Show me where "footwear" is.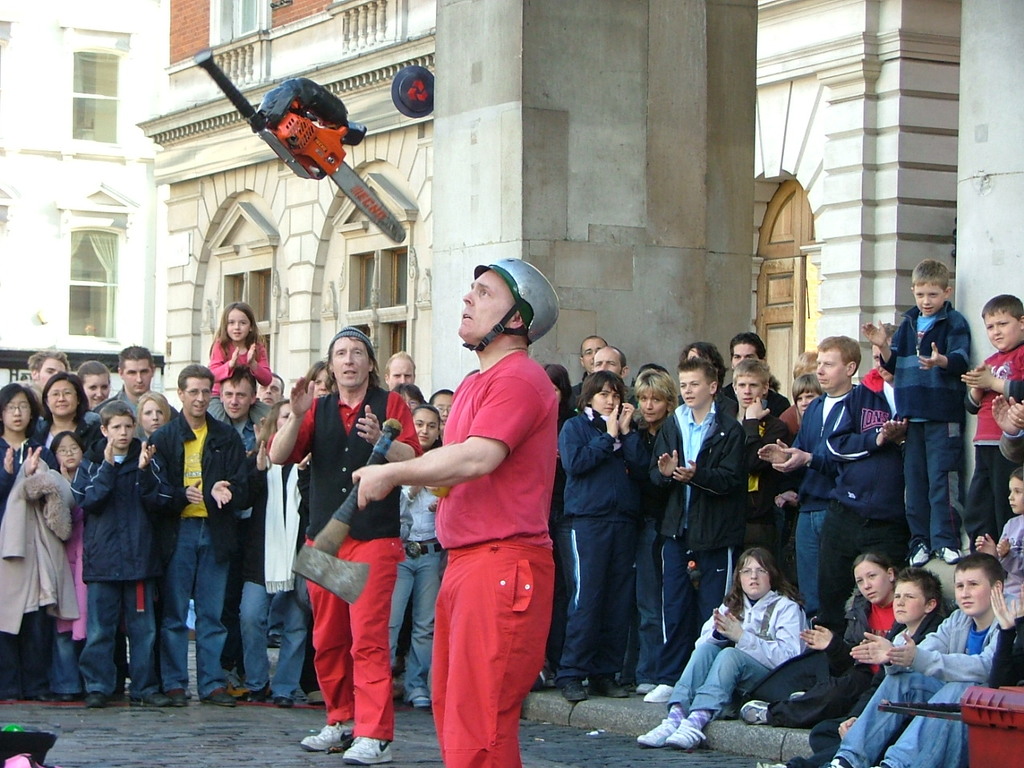
"footwear" is at <bbox>874, 758, 902, 767</bbox>.
